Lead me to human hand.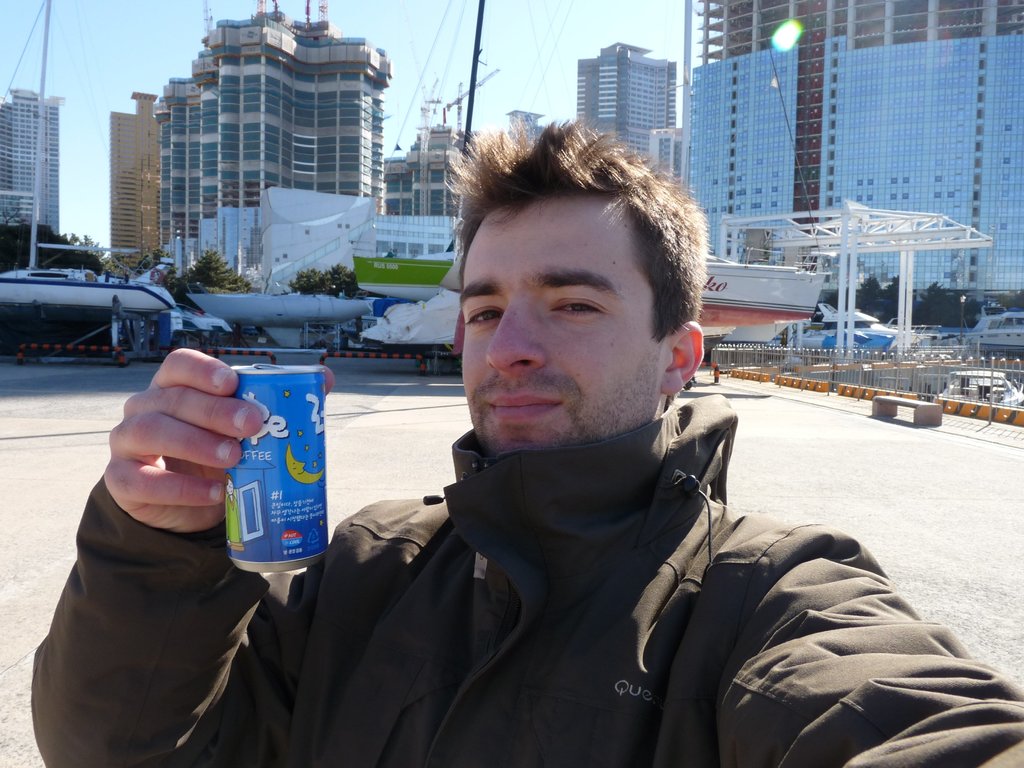
Lead to x1=90, y1=358, x2=250, y2=552.
